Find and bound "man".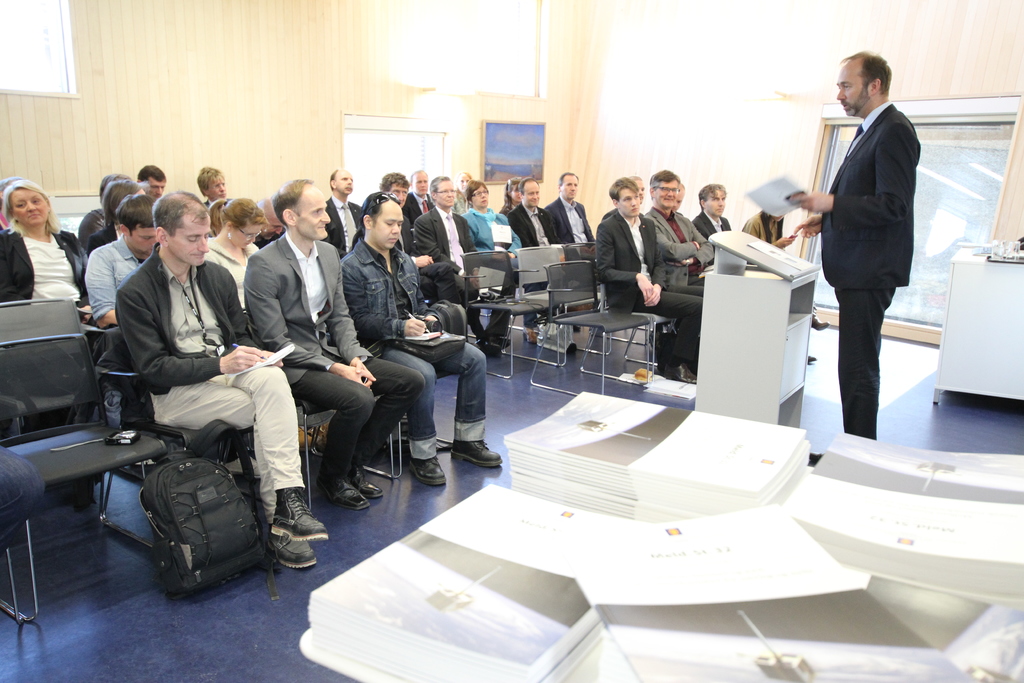
Bound: x1=415 y1=177 x2=510 y2=353.
